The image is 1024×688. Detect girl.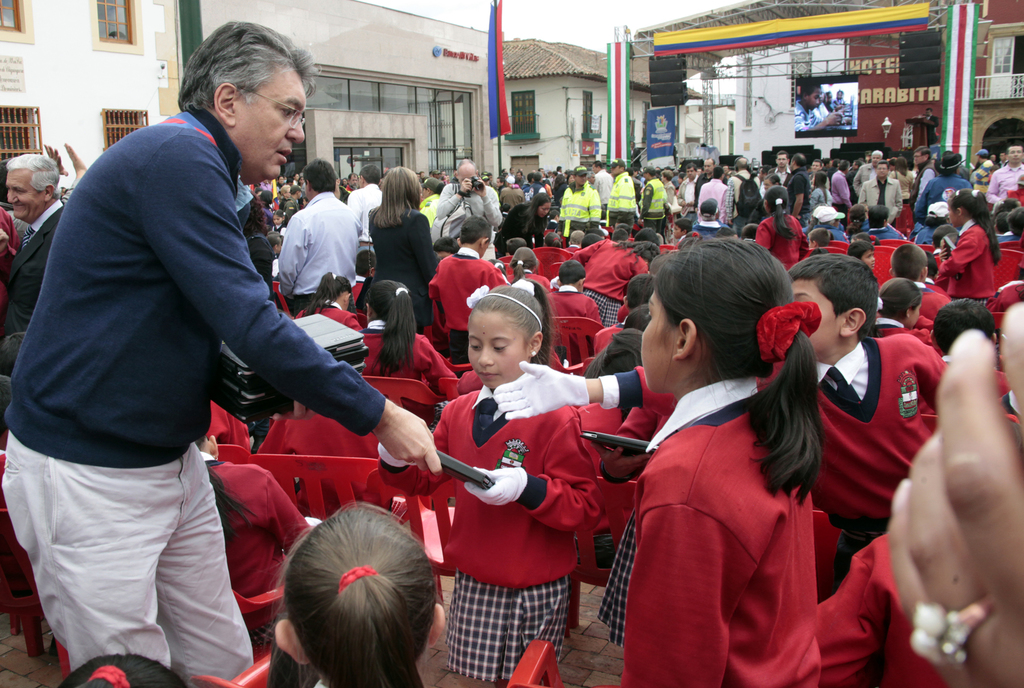
Detection: l=617, t=235, r=824, b=687.
